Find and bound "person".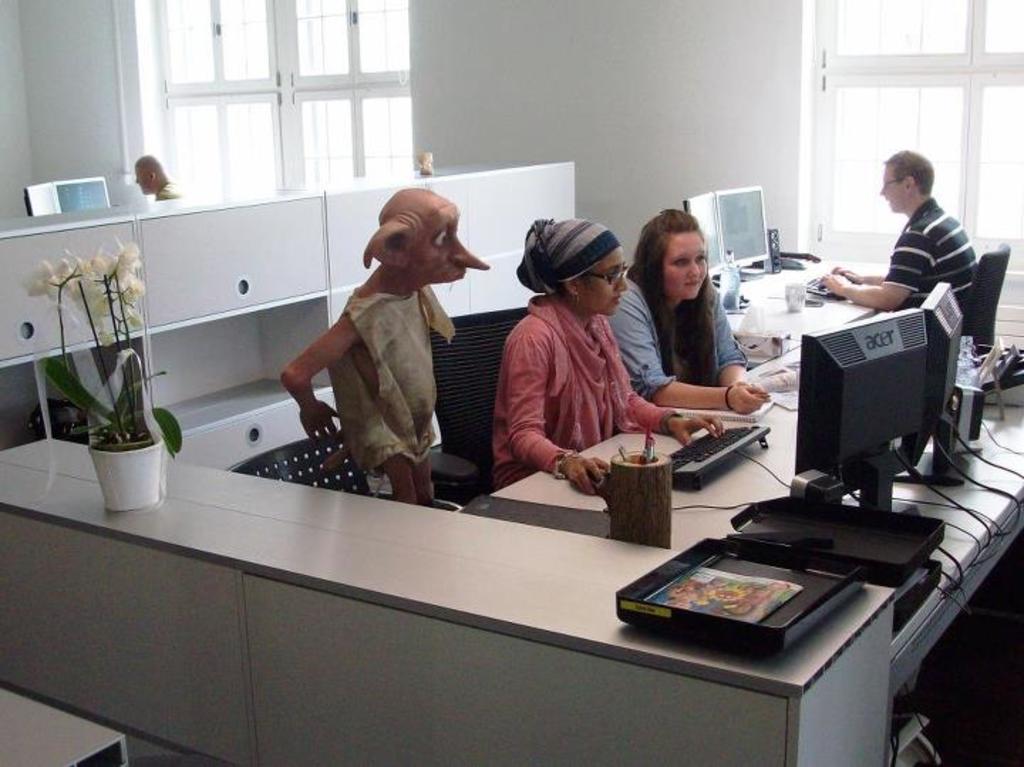
Bound: <box>492,219,730,494</box>.
